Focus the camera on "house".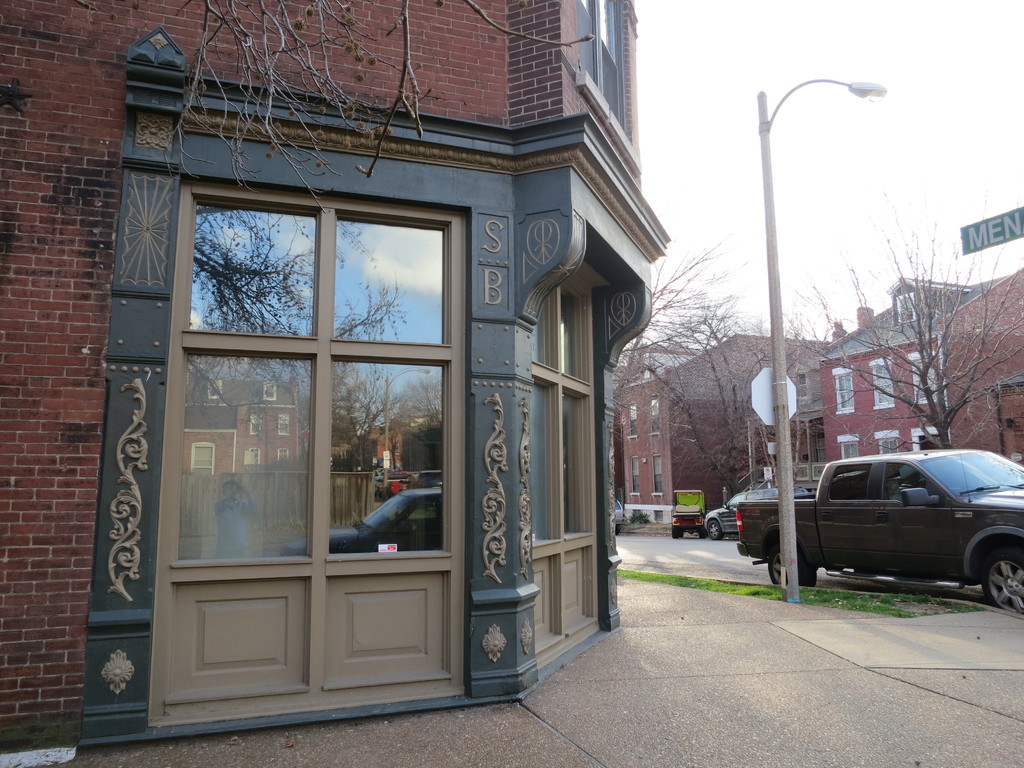
Focus region: <box>812,271,969,473</box>.
